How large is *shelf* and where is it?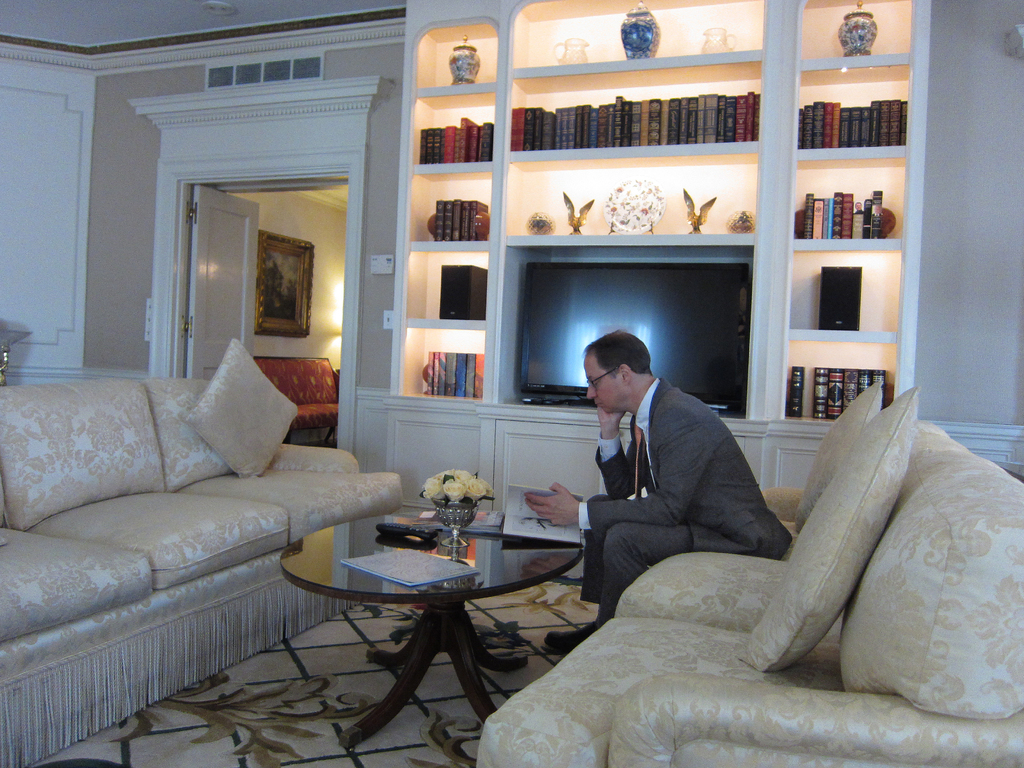
Bounding box: 499, 47, 756, 159.
